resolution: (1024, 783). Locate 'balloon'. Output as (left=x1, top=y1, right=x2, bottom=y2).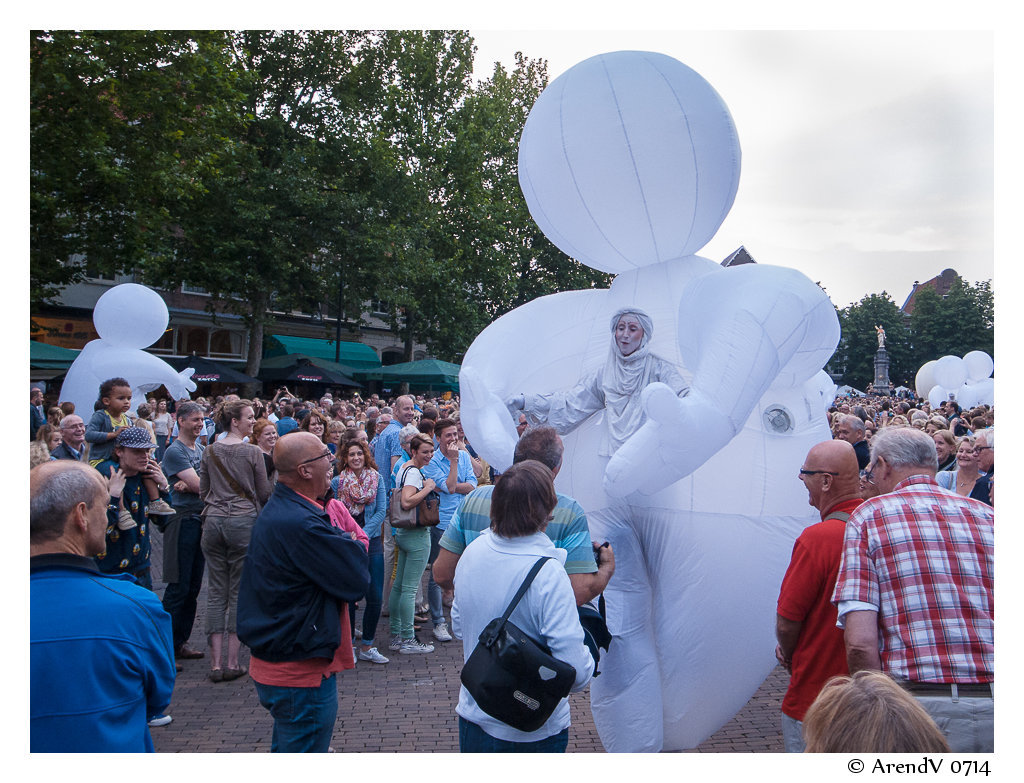
(left=461, top=48, right=840, bottom=762).
